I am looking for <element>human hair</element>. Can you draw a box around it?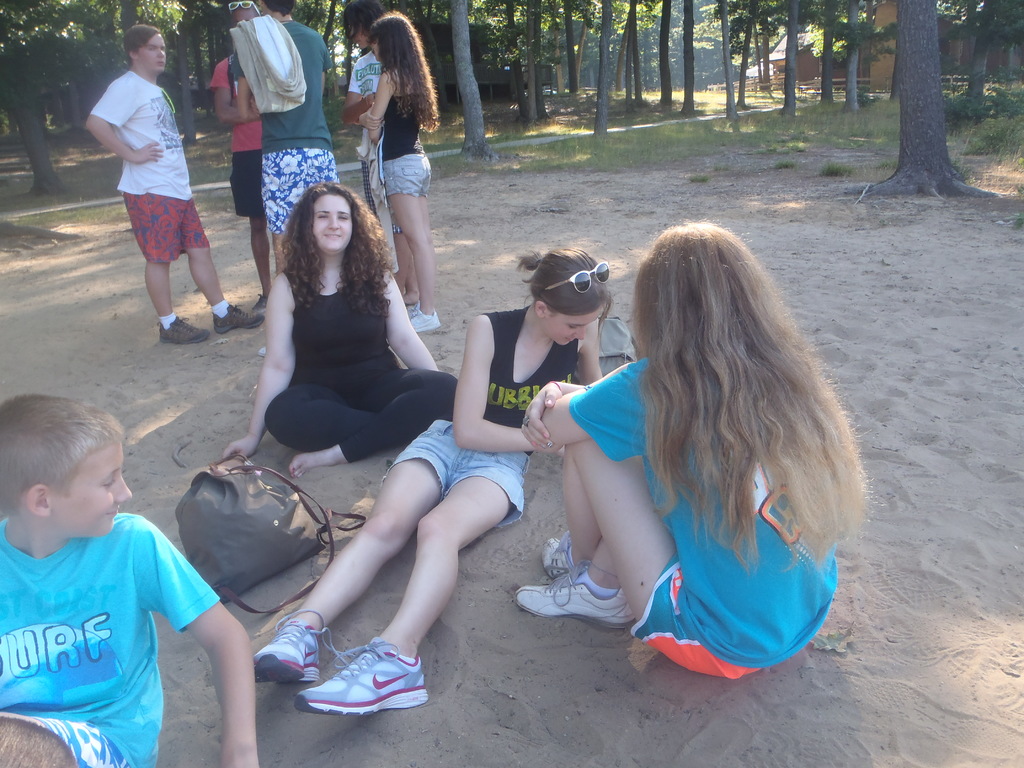
Sure, the bounding box is 369,12,442,134.
